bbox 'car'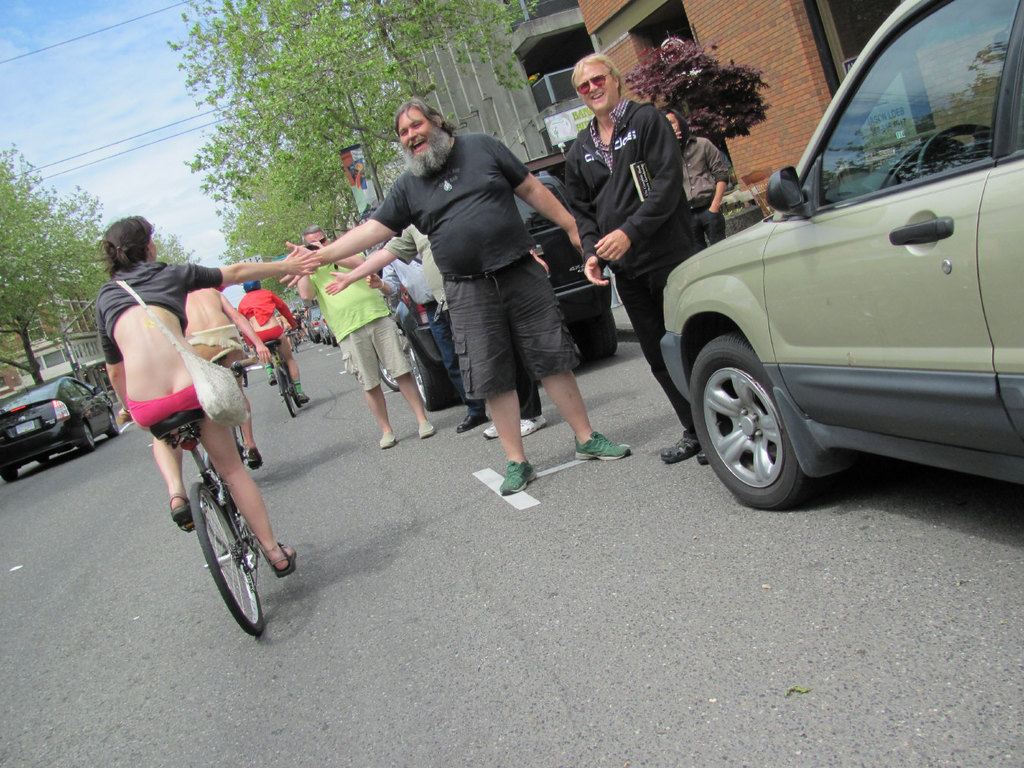
detection(658, 0, 1023, 508)
